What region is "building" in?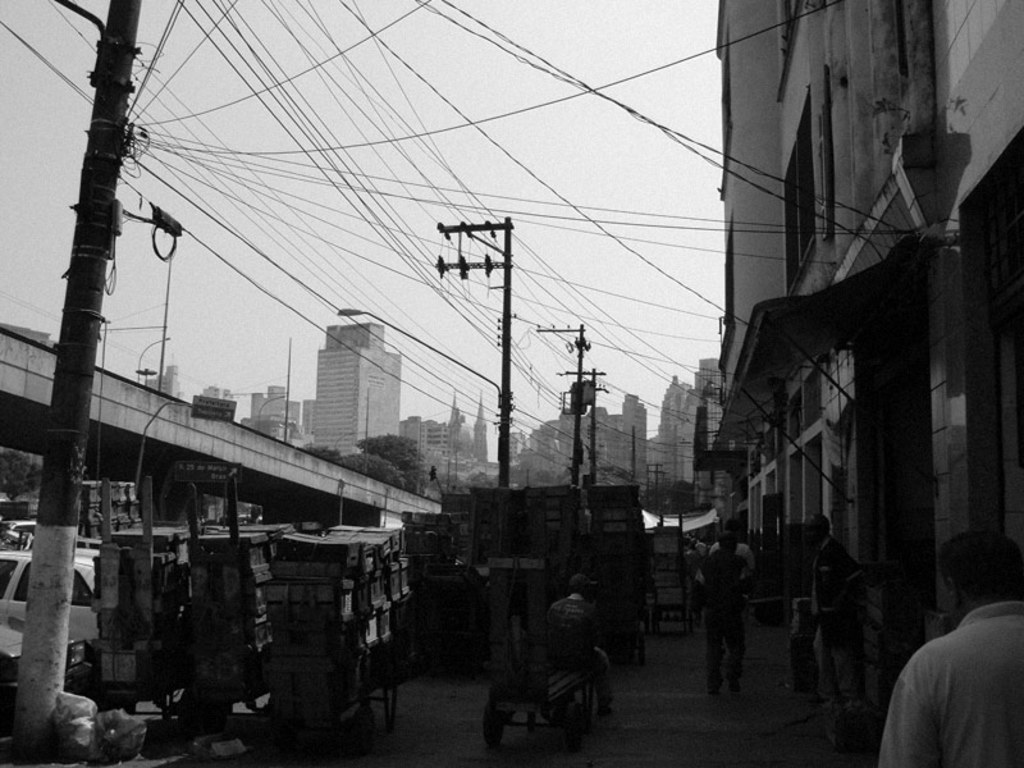
crop(709, 0, 1023, 640).
